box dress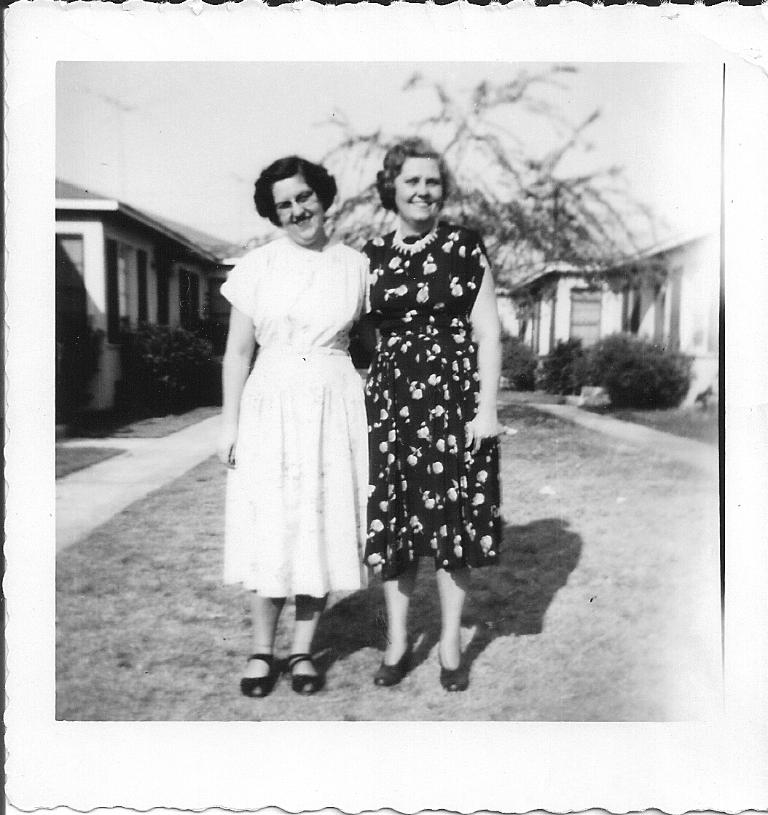
(221,237,369,599)
